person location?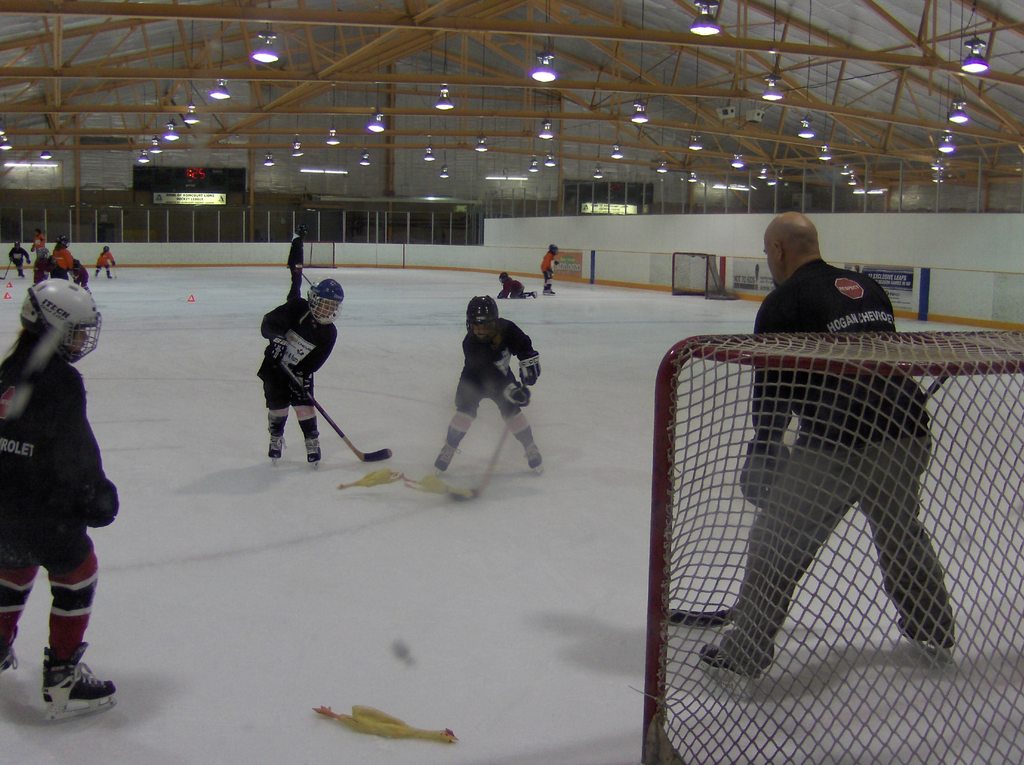
540, 245, 560, 297
